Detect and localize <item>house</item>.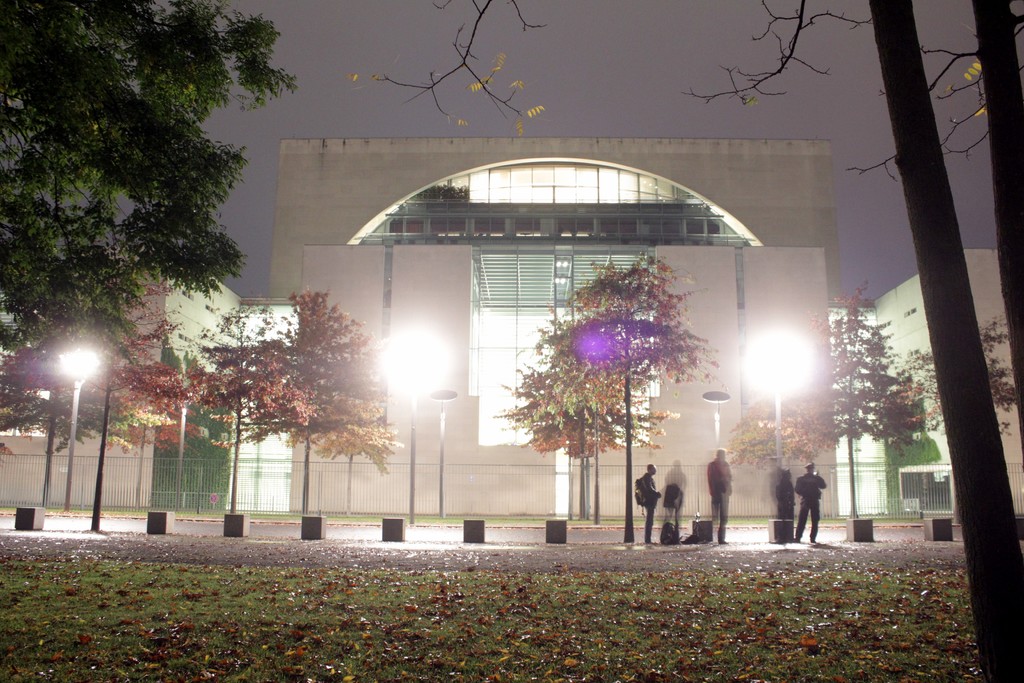
Localized at left=839, top=244, right=1023, bottom=557.
